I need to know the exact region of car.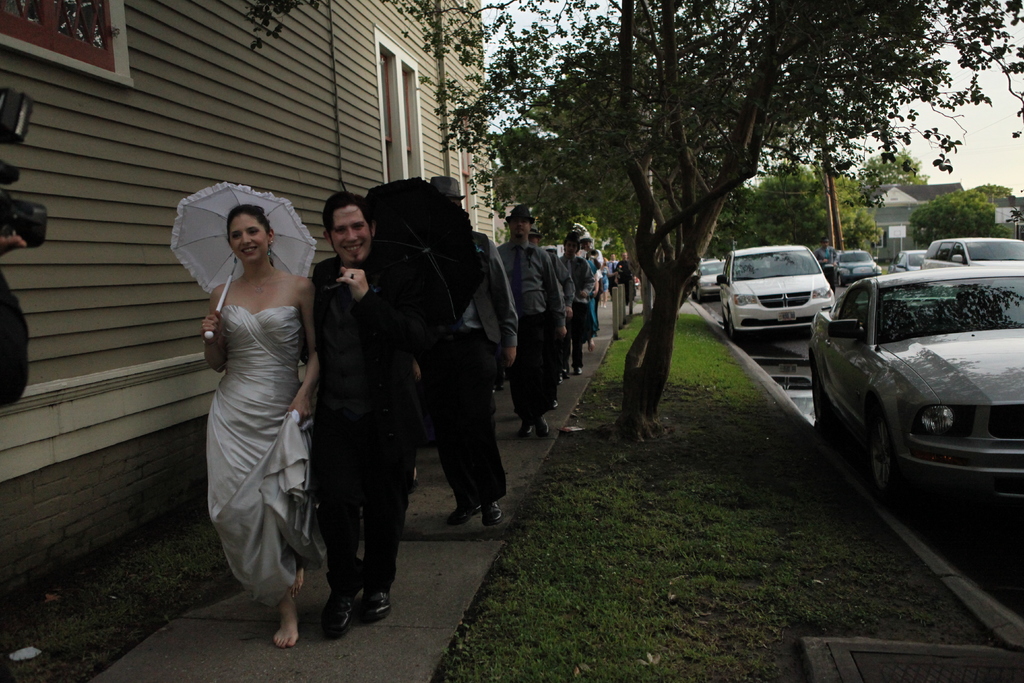
Region: [716,247,836,345].
